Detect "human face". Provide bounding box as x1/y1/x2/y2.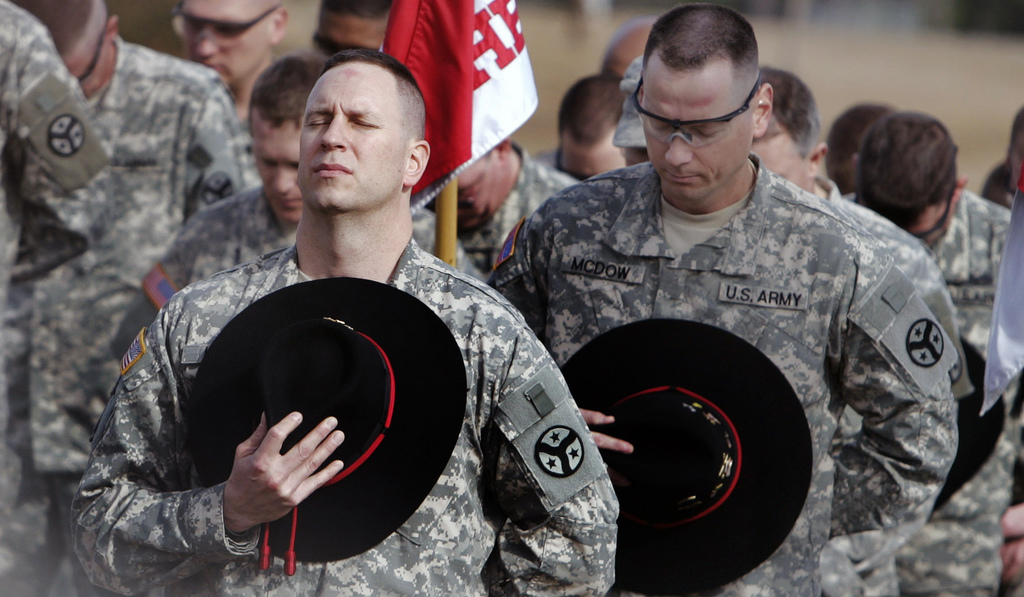
178/0/270/93.
